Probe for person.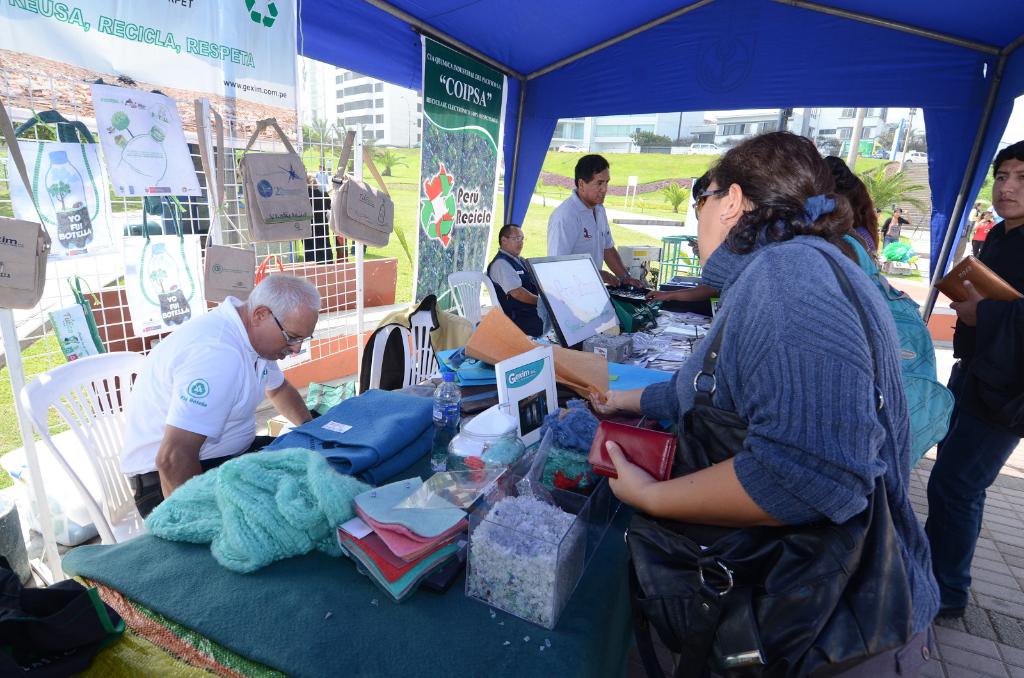
Probe result: bbox=(543, 154, 652, 309).
